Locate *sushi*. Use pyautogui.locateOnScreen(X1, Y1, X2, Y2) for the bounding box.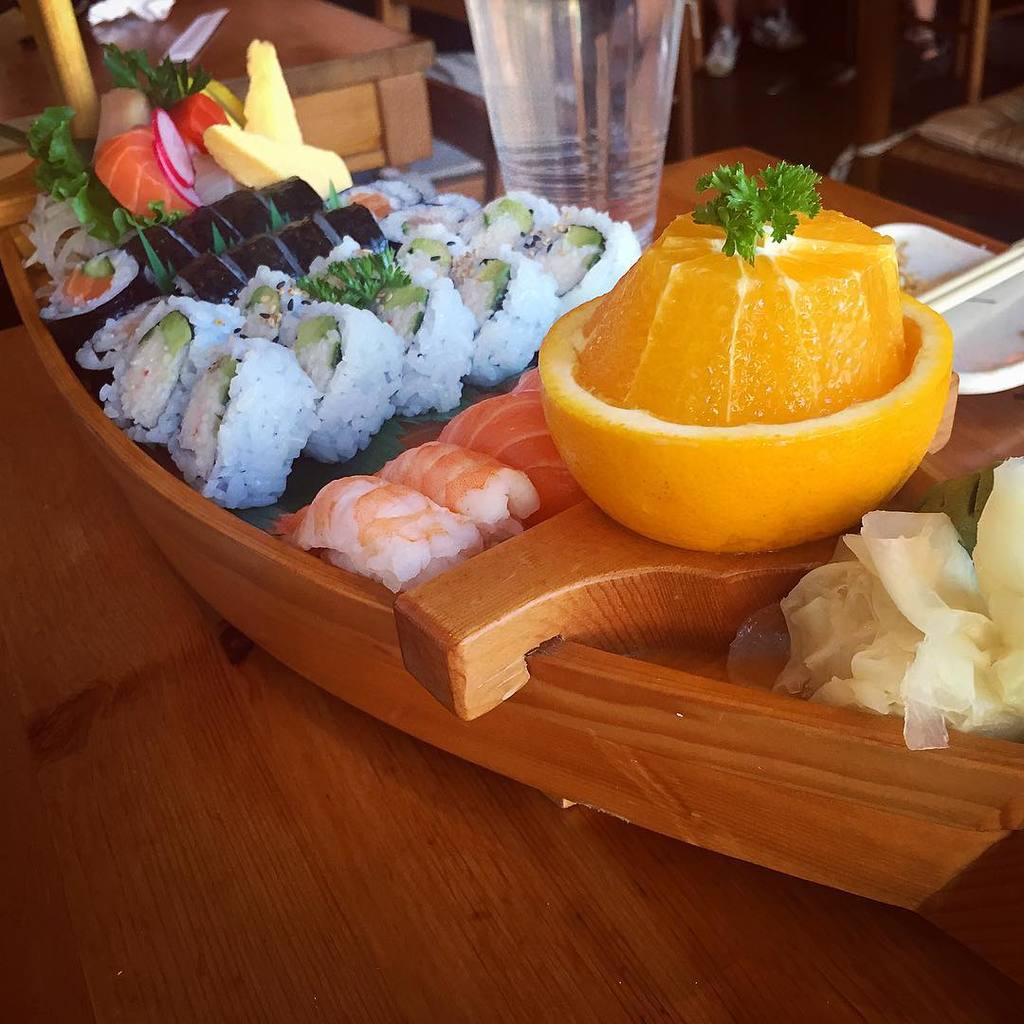
pyautogui.locateOnScreen(433, 395, 587, 514).
